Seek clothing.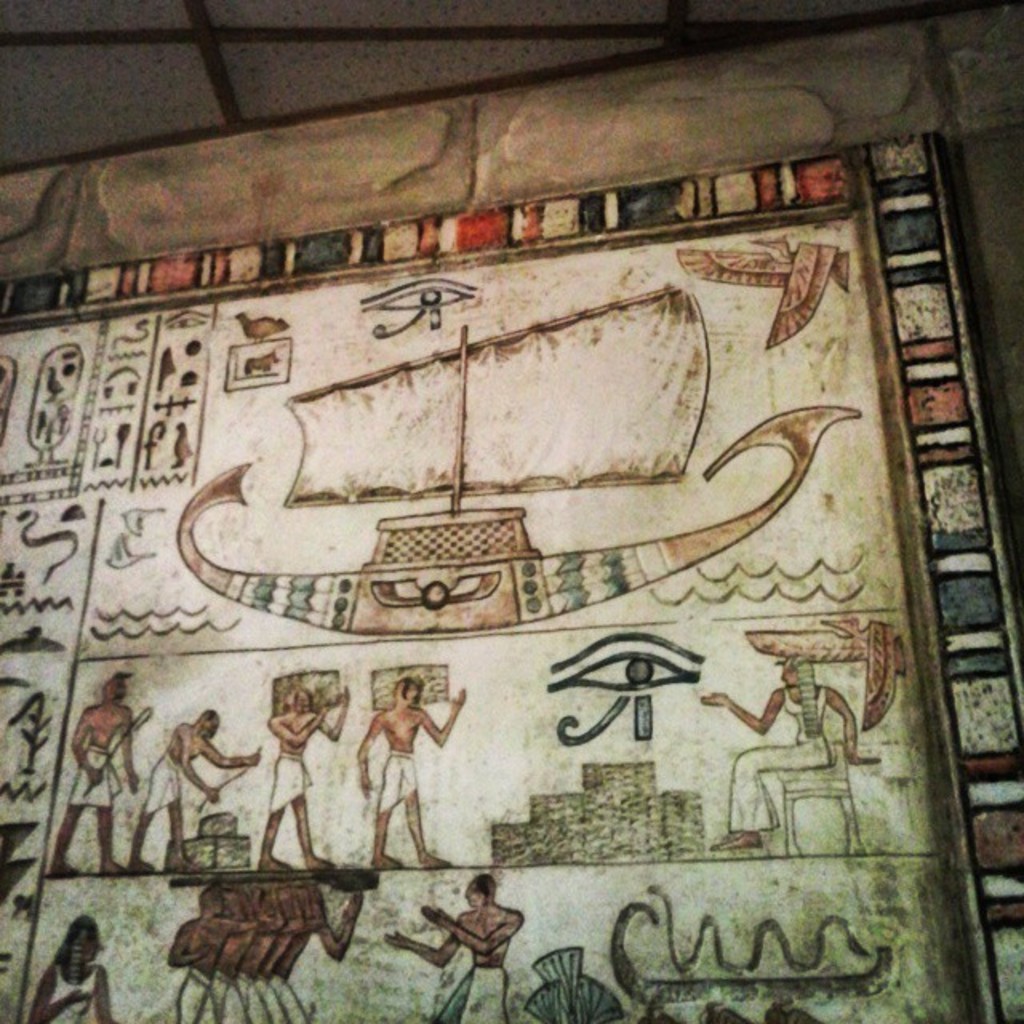
BBox(62, 739, 123, 806).
